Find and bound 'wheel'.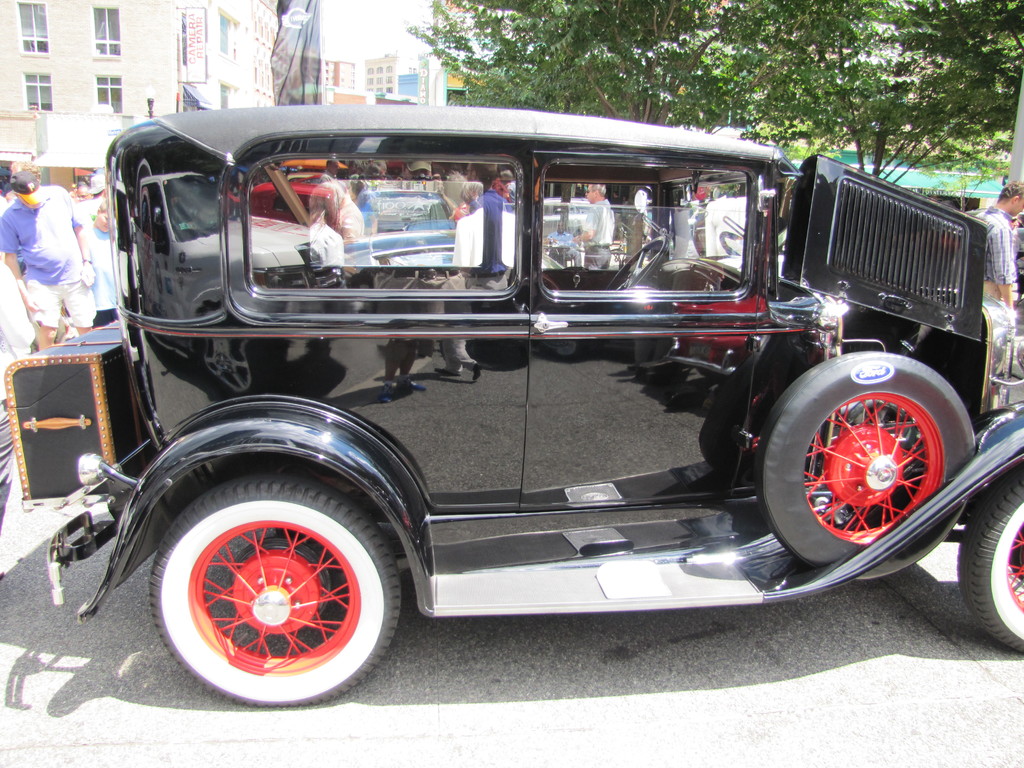
Bound: bbox=(147, 485, 401, 698).
